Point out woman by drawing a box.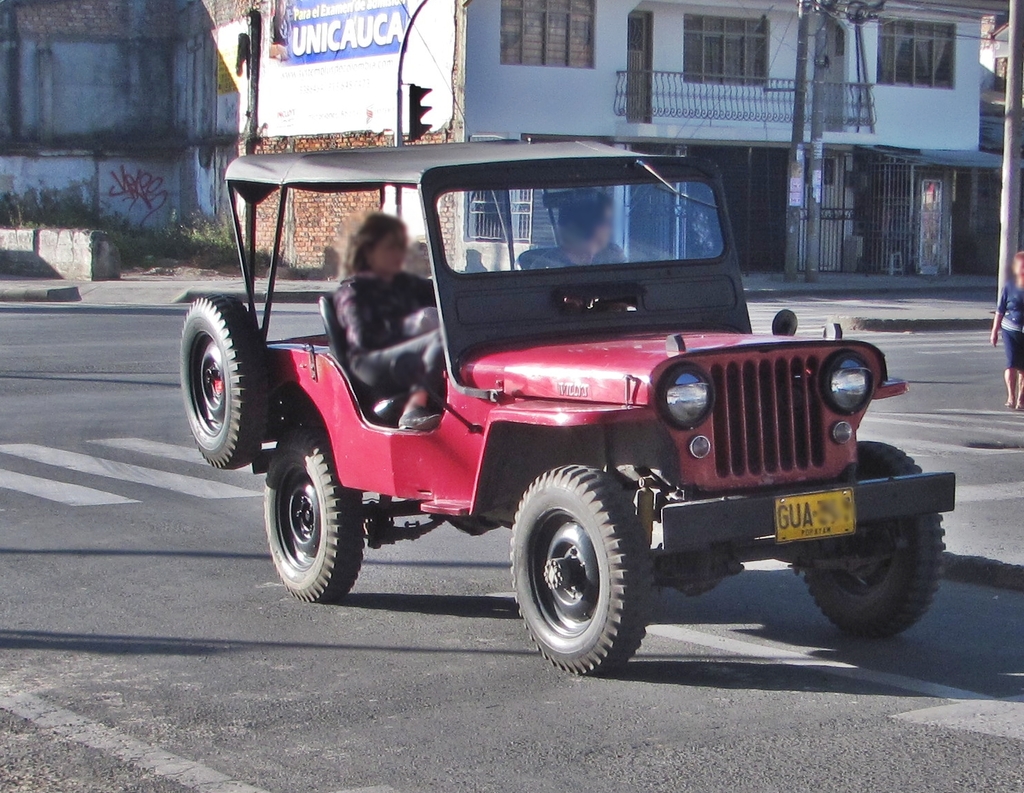
bbox=(324, 206, 443, 436).
